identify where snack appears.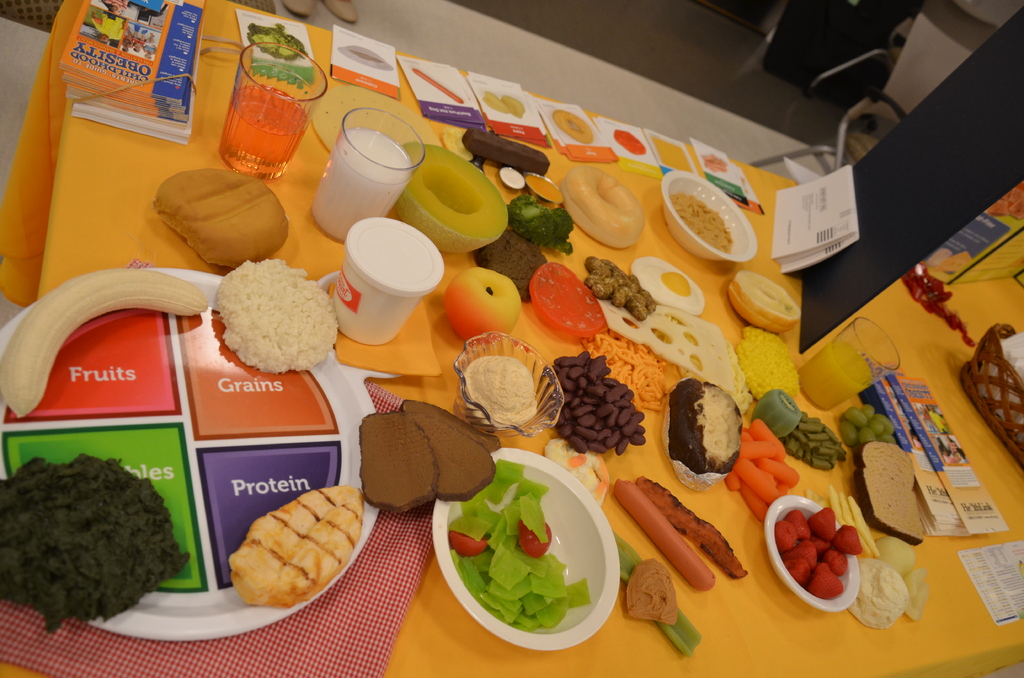
Appears at (left=852, top=560, right=913, bottom=636).
